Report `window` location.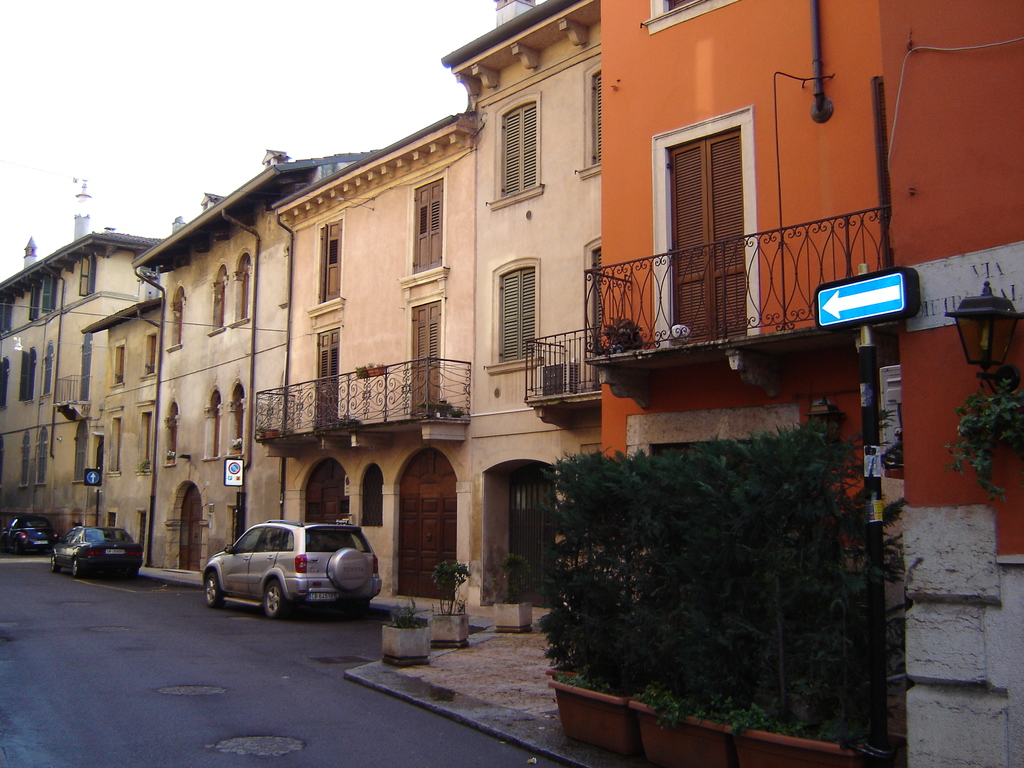
Report: bbox(3, 296, 11, 328).
